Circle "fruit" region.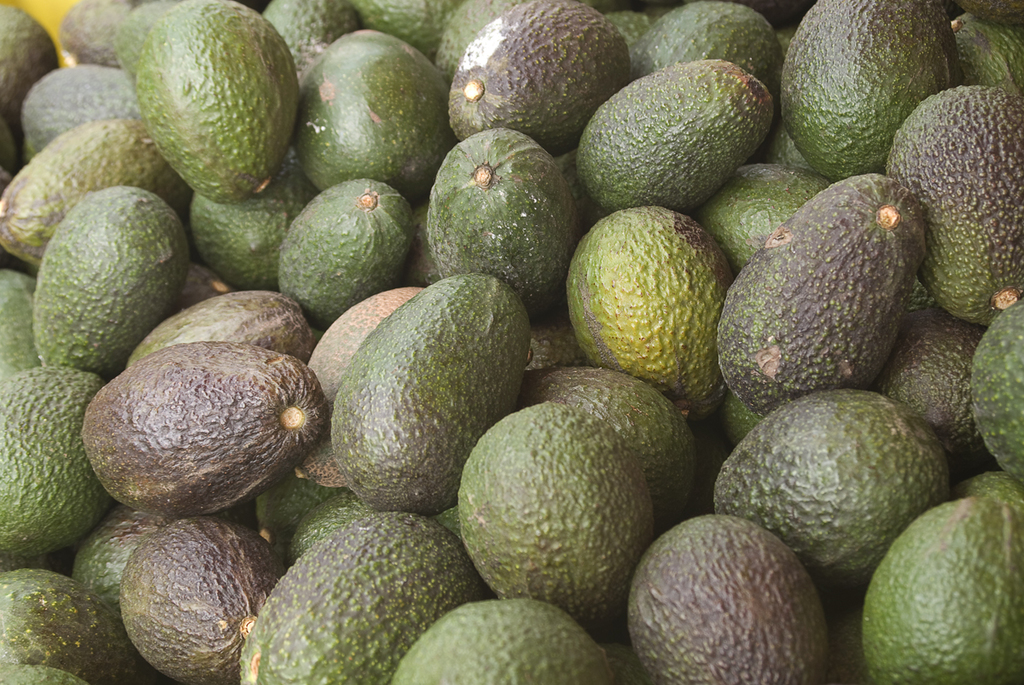
Region: 585/55/776/218.
